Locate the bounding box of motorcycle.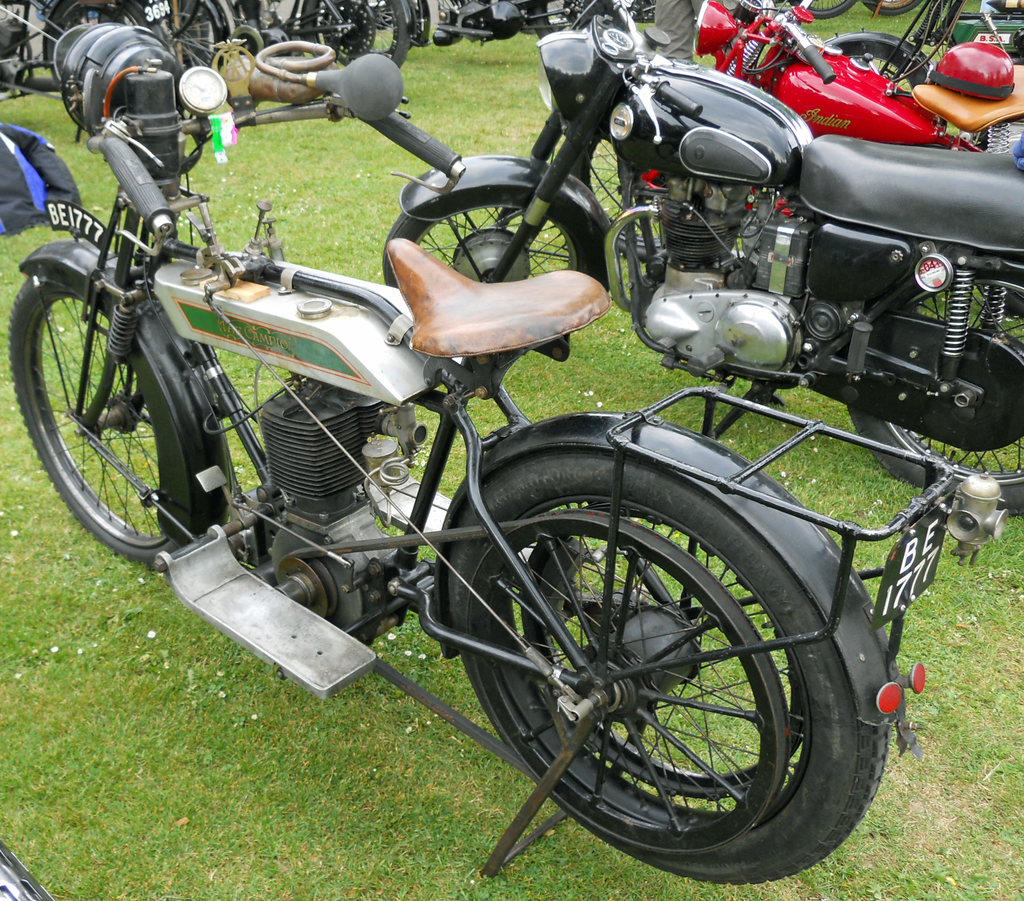
Bounding box: [left=423, top=0, right=562, bottom=47].
